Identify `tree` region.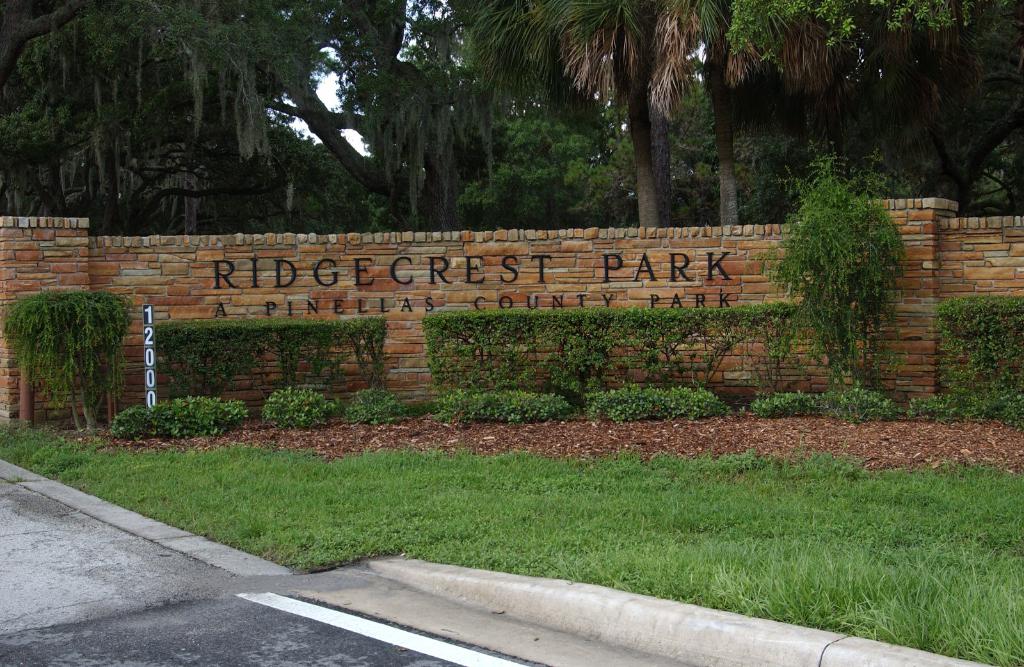
Region: 723:0:1023:218.
